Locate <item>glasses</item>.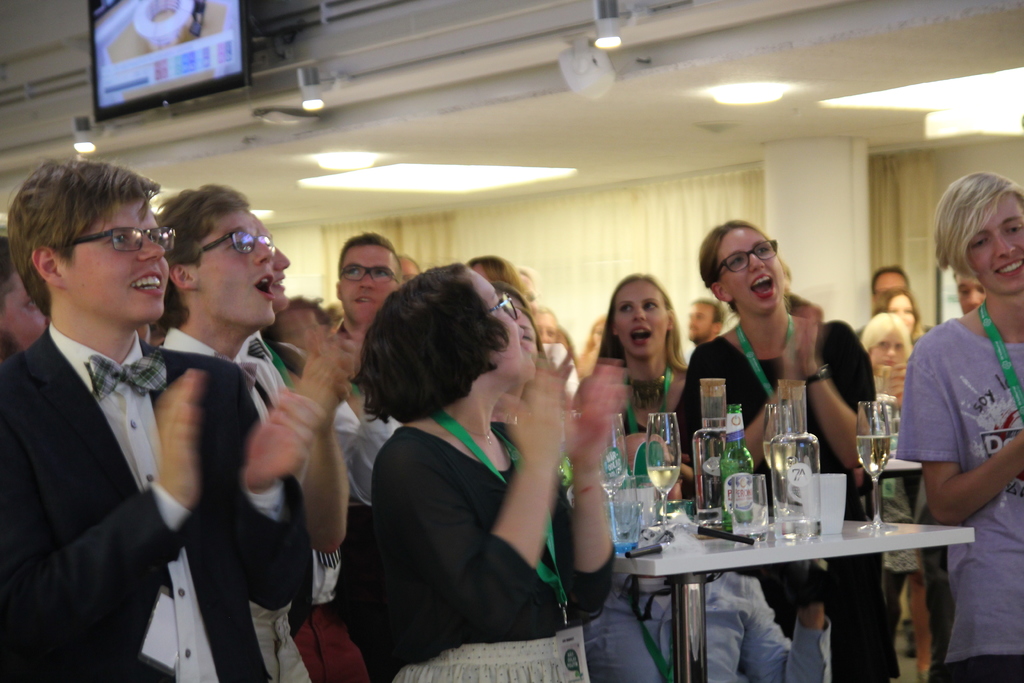
Bounding box: {"left": 490, "top": 292, "right": 517, "bottom": 320}.
